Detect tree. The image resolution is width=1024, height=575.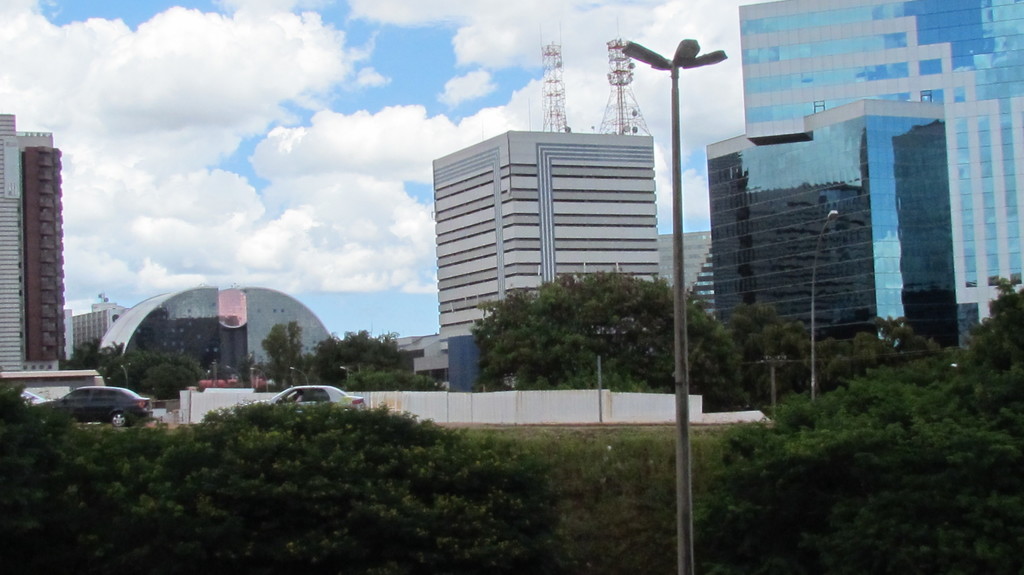
region(1, 379, 584, 573).
